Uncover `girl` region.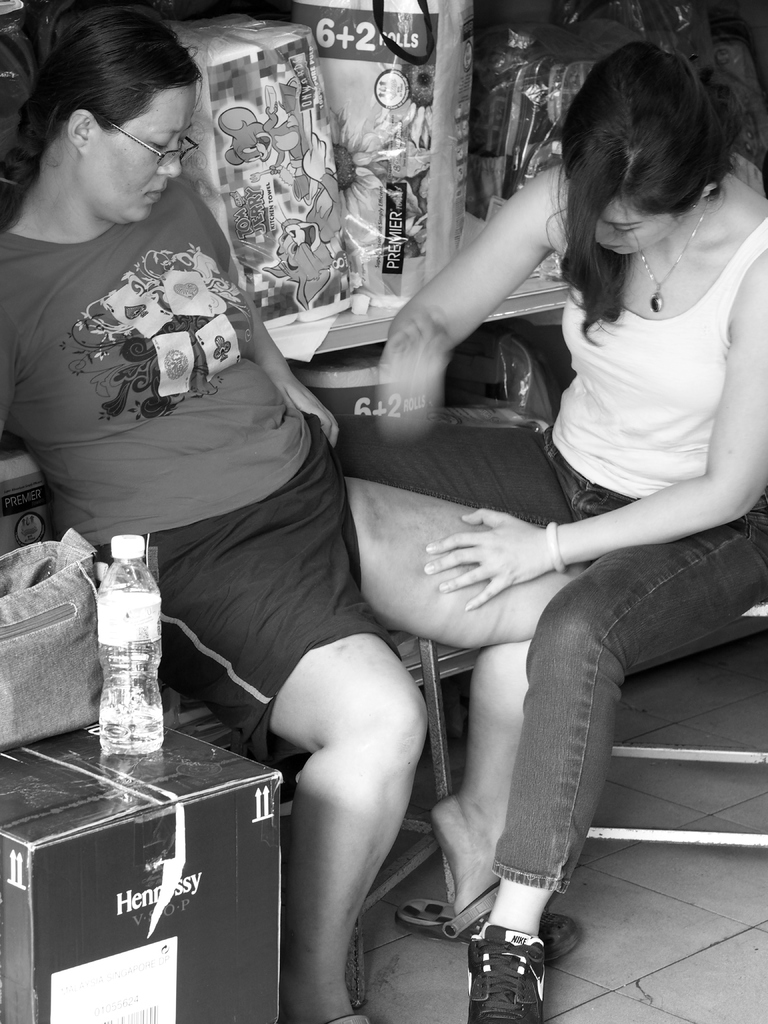
Uncovered: [x1=366, y1=32, x2=767, y2=1023].
